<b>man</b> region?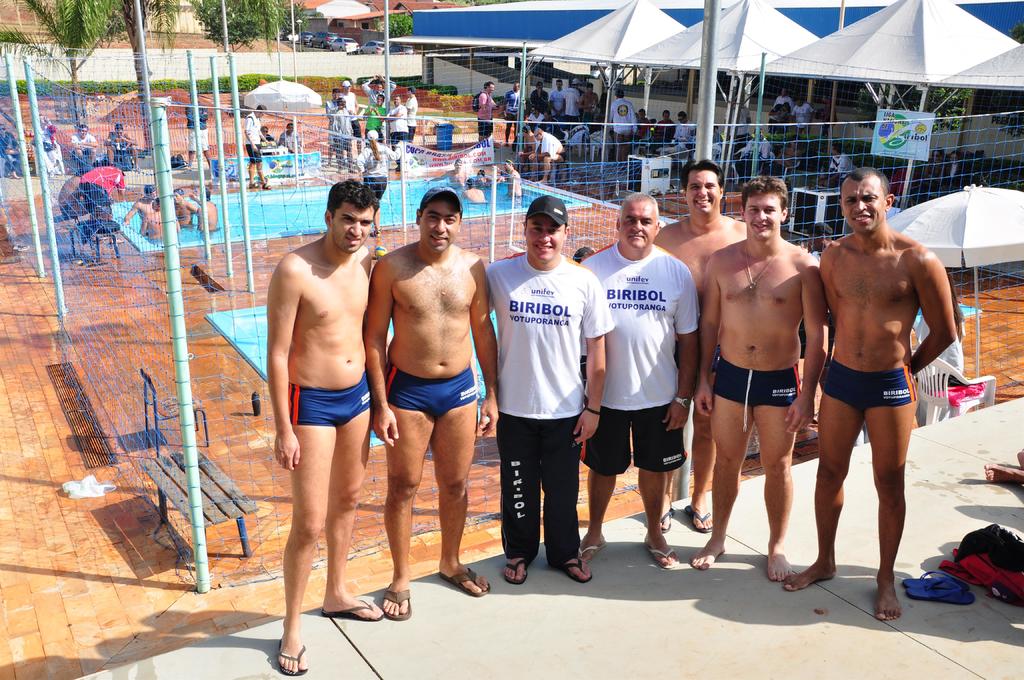
<bbox>503, 81, 527, 145</bbox>
